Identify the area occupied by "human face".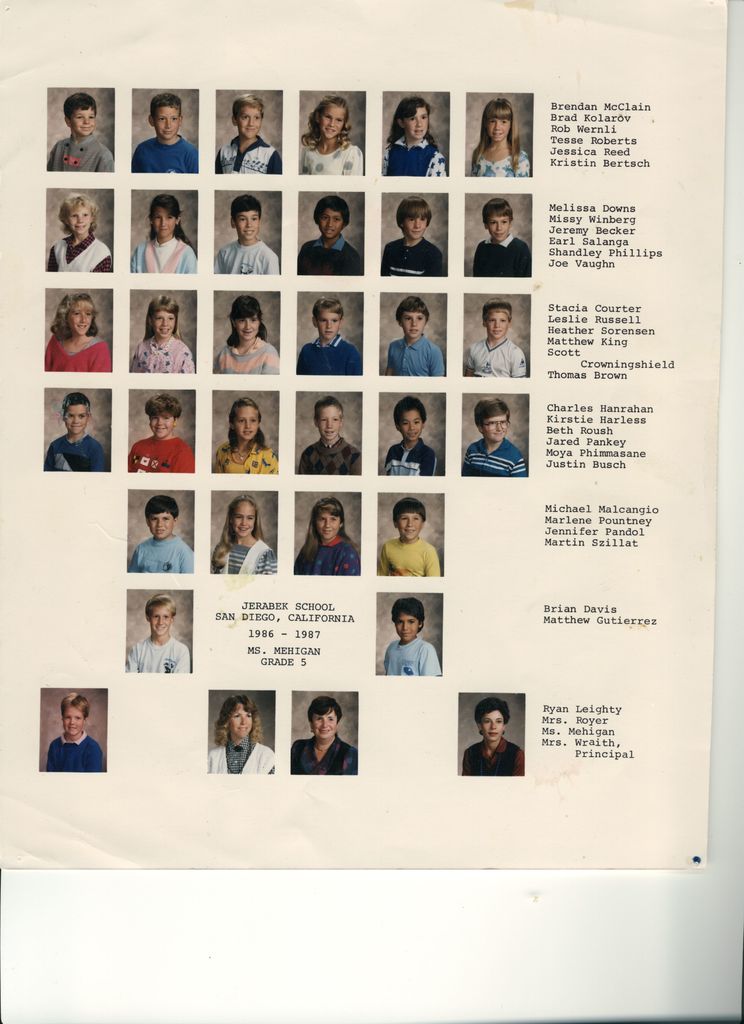
Area: (left=149, top=309, right=177, bottom=335).
